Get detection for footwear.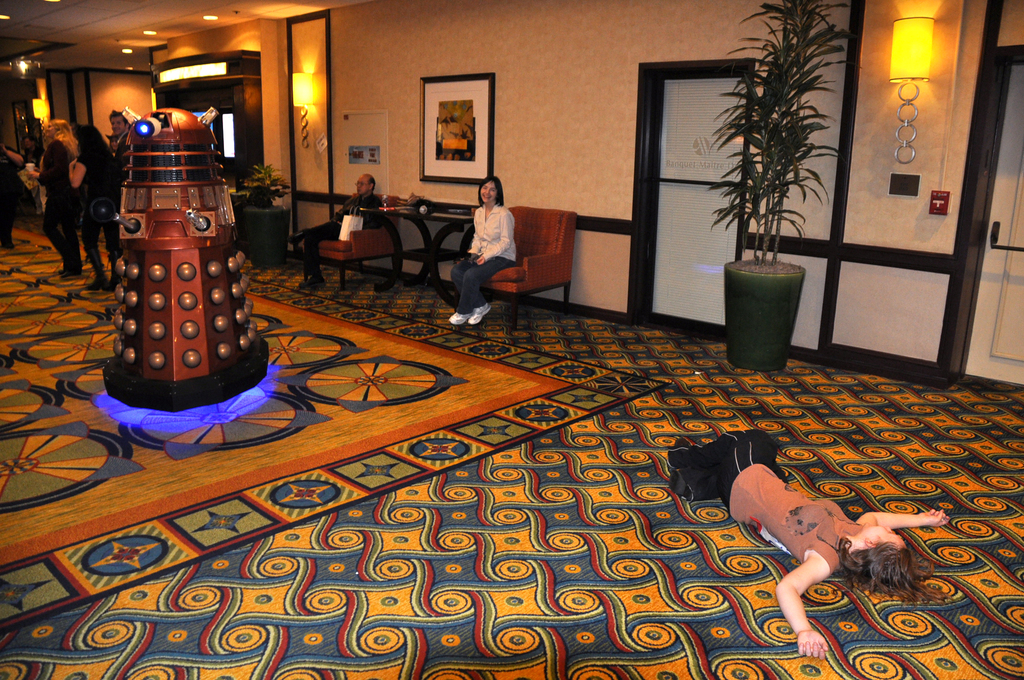
Detection: 57,269,83,277.
